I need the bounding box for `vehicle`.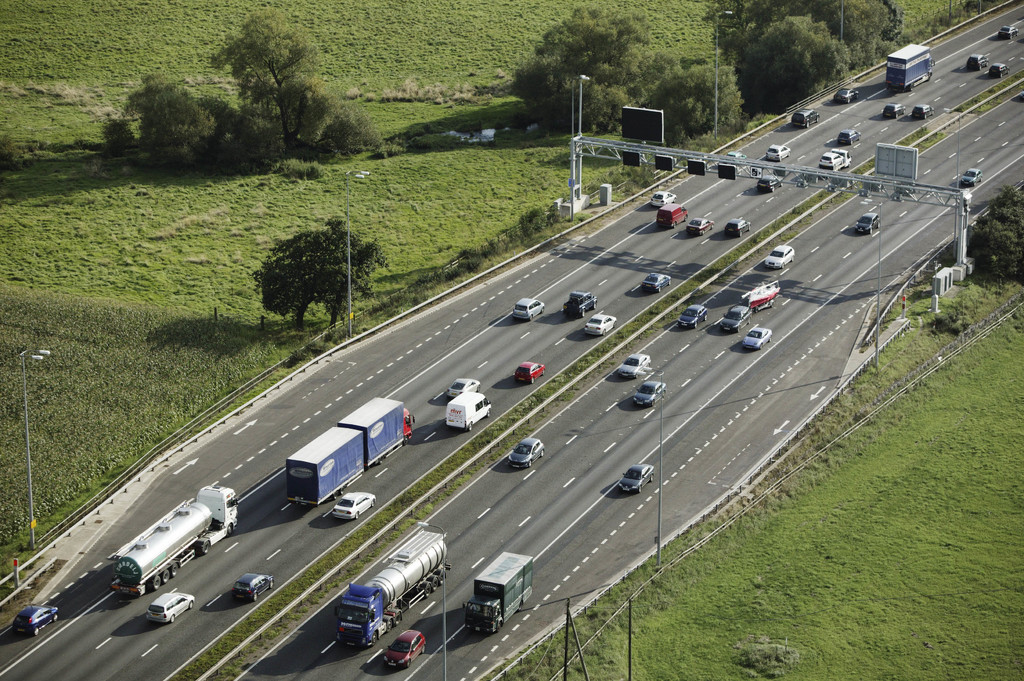
Here it is: bbox=(834, 130, 861, 146).
